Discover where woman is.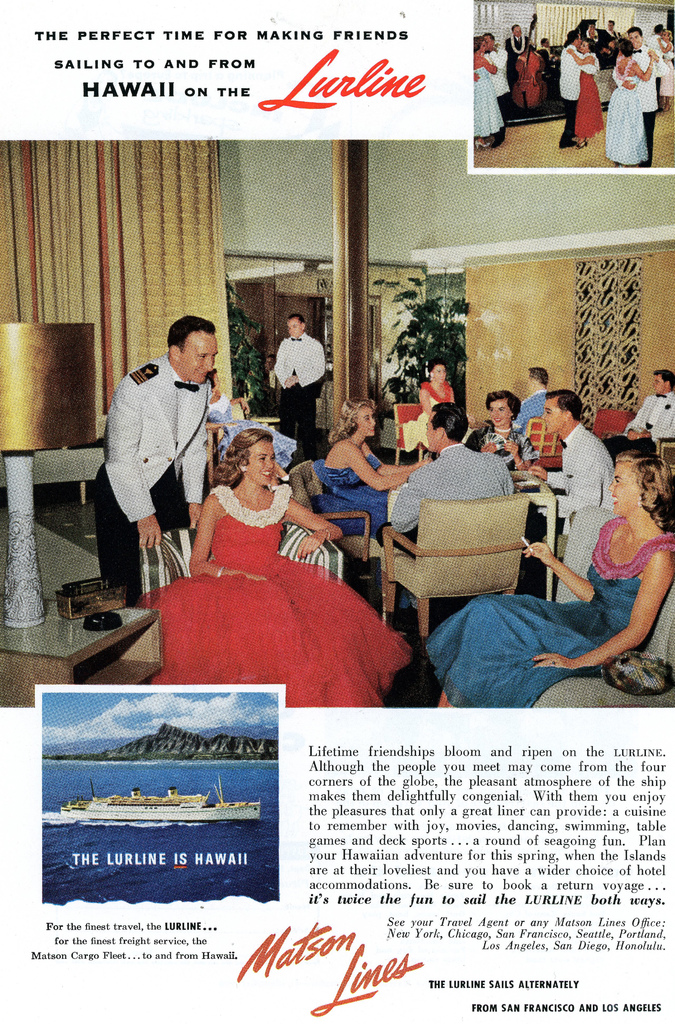
Discovered at (left=422, top=452, right=674, bottom=715).
